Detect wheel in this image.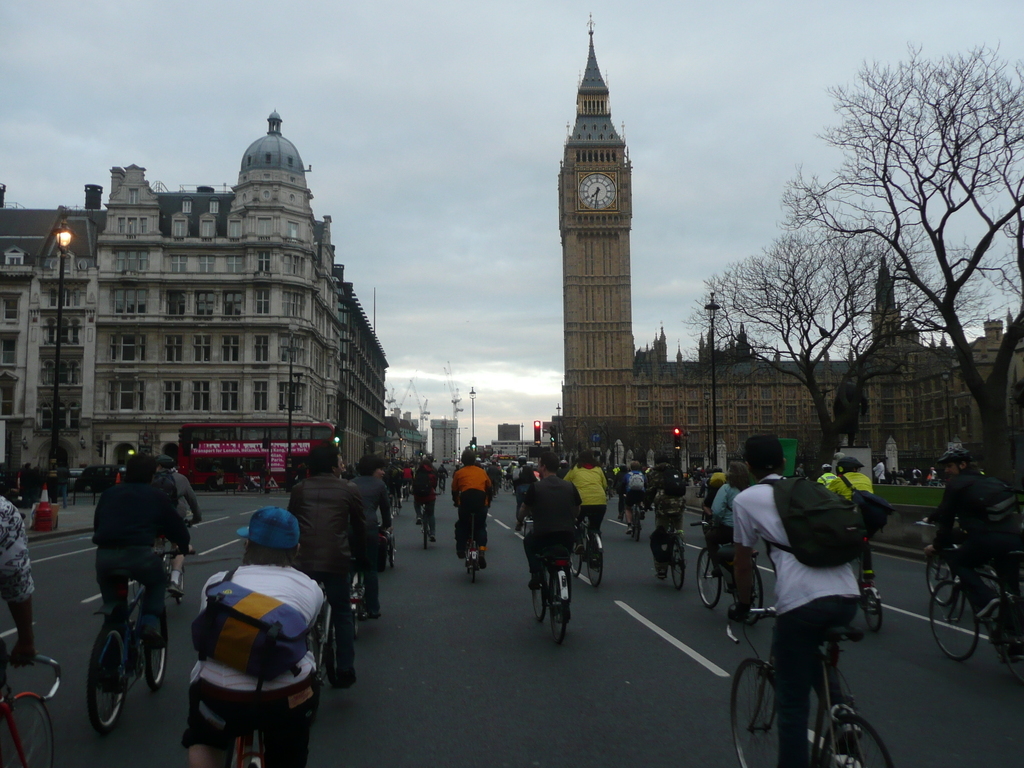
Detection: crop(930, 579, 979, 657).
